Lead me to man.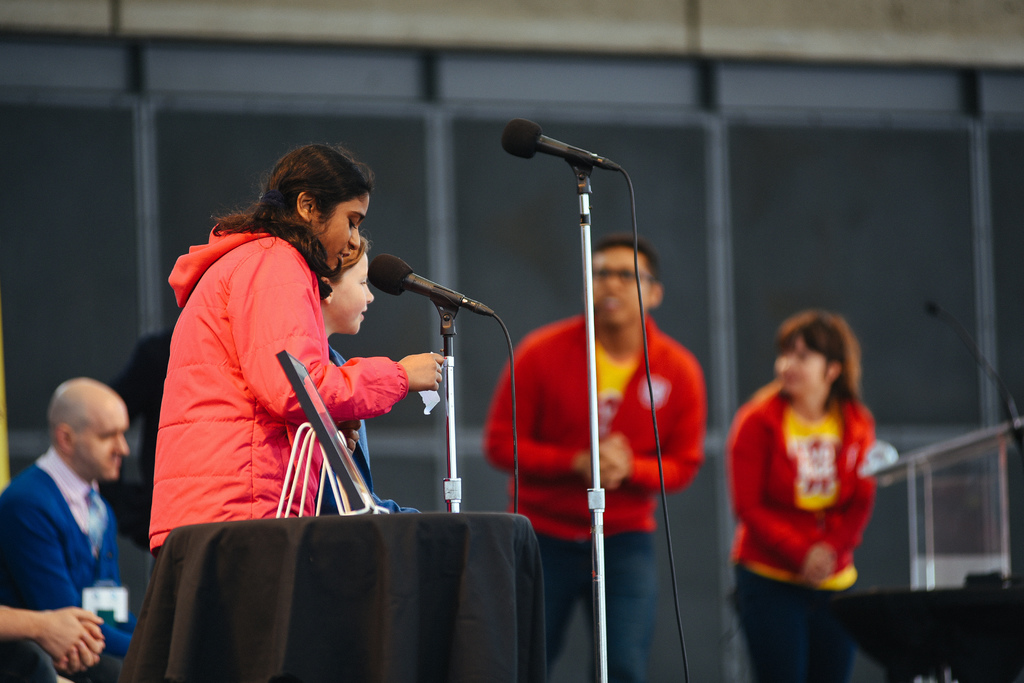
Lead to {"left": 481, "top": 235, "right": 703, "bottom": 682}.
